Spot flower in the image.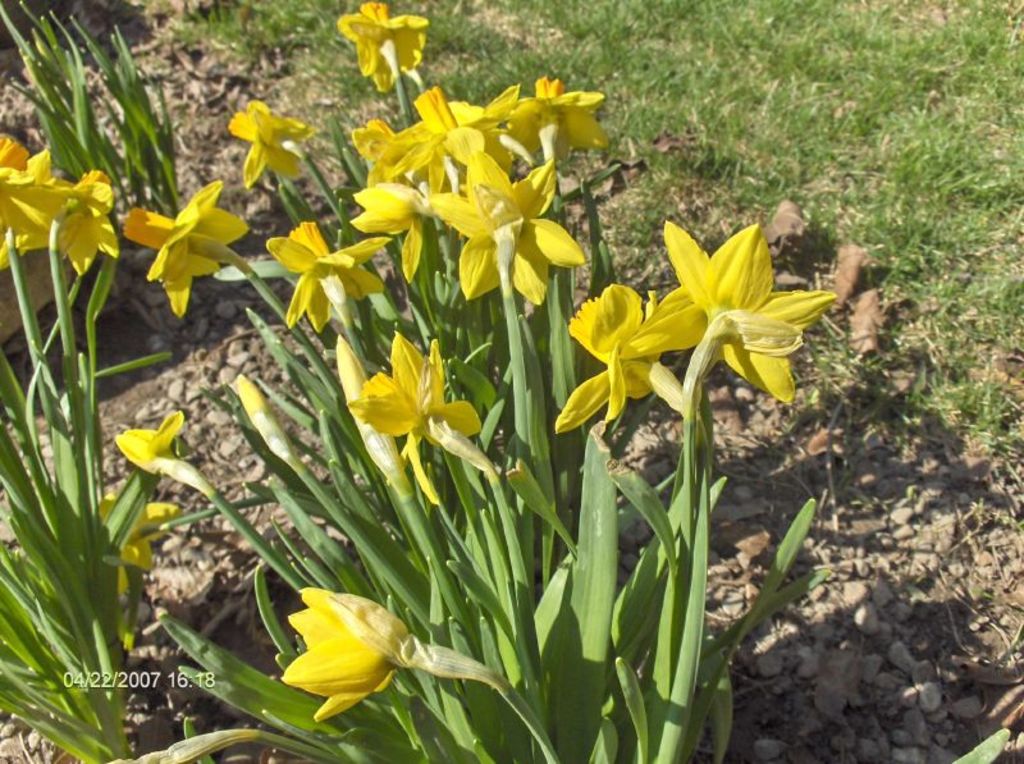
flower found at crop(260, 215, 398, 331).
